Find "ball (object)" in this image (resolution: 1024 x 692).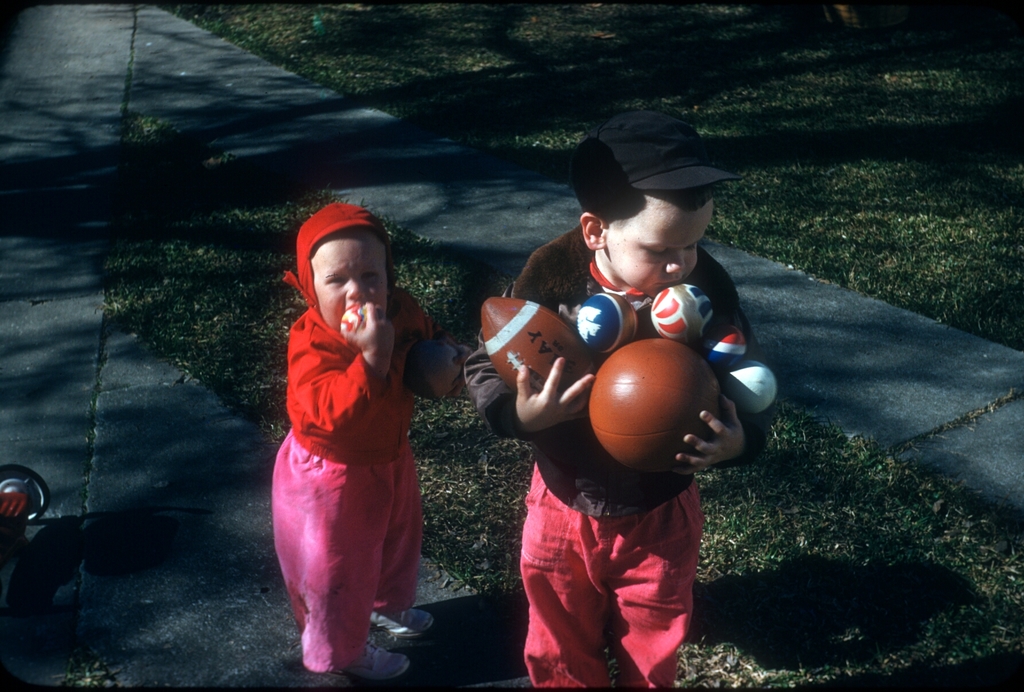
341, 303, 372, 331.
